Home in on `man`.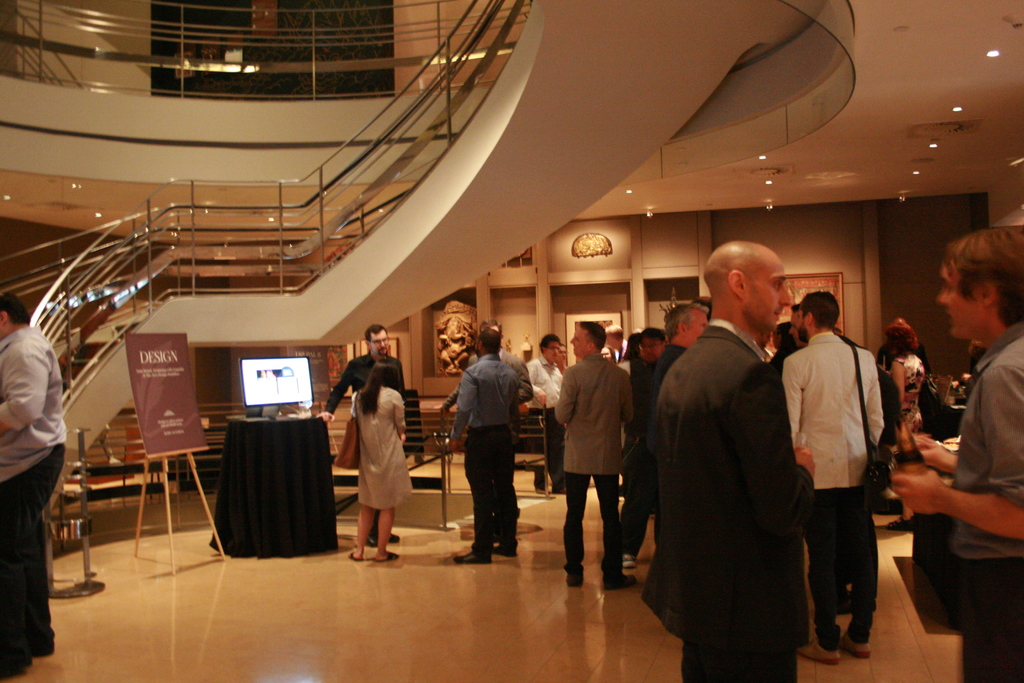
Homed in at box(772, 288, 887, 664).
